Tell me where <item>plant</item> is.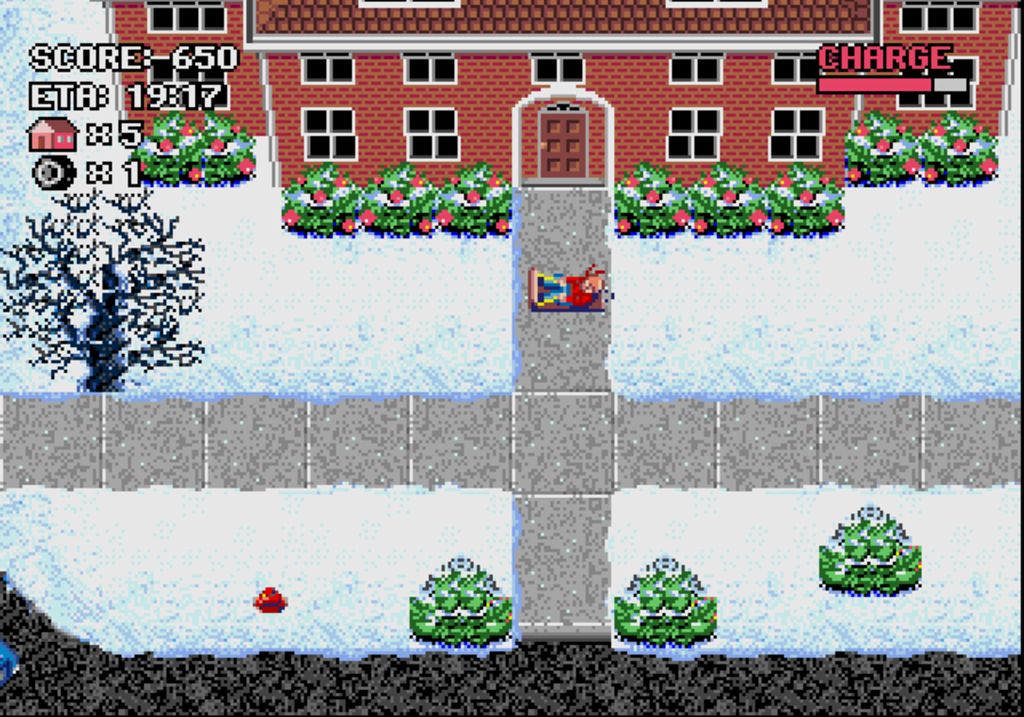
<item>plant</item> is at (left=810, top=503, right=933, bottom=602).
